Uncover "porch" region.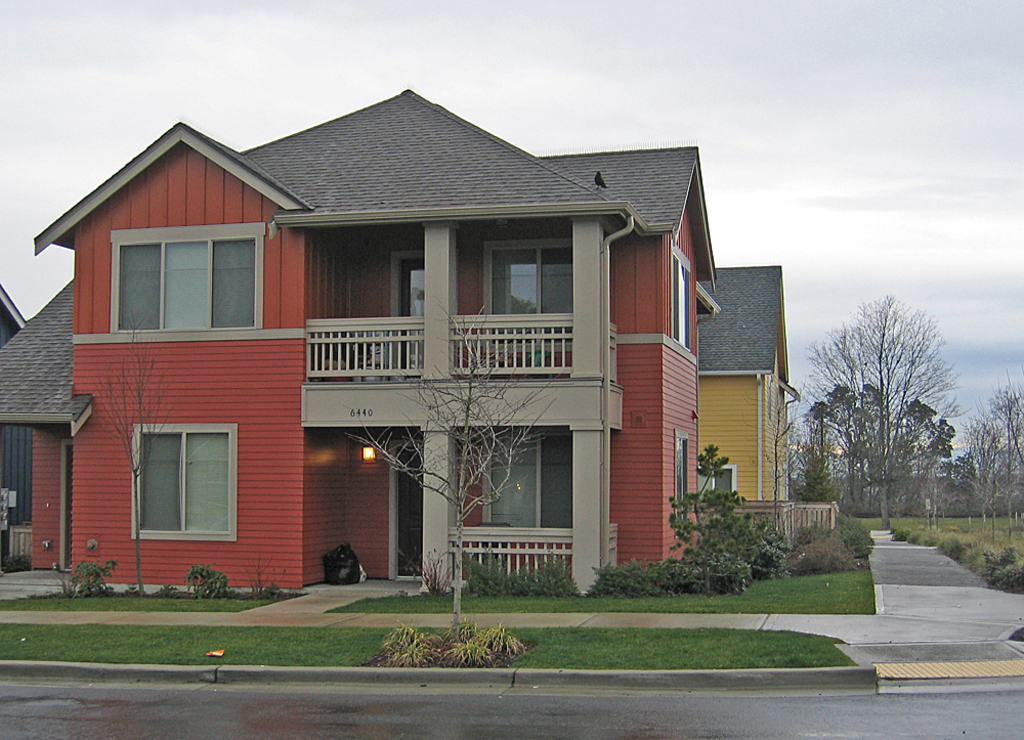
Uncovered: x1=302 y1=575 x2=468 y2=594.
